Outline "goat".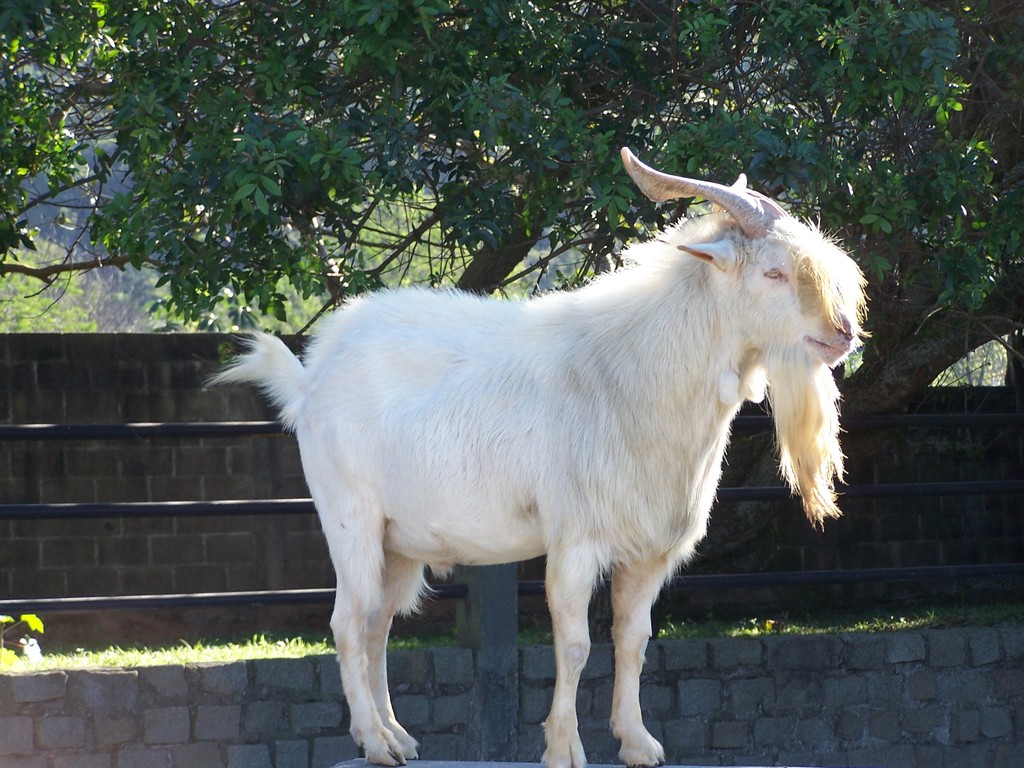
Outline: [x1=192, y1=145, x2=870, y2=767].
